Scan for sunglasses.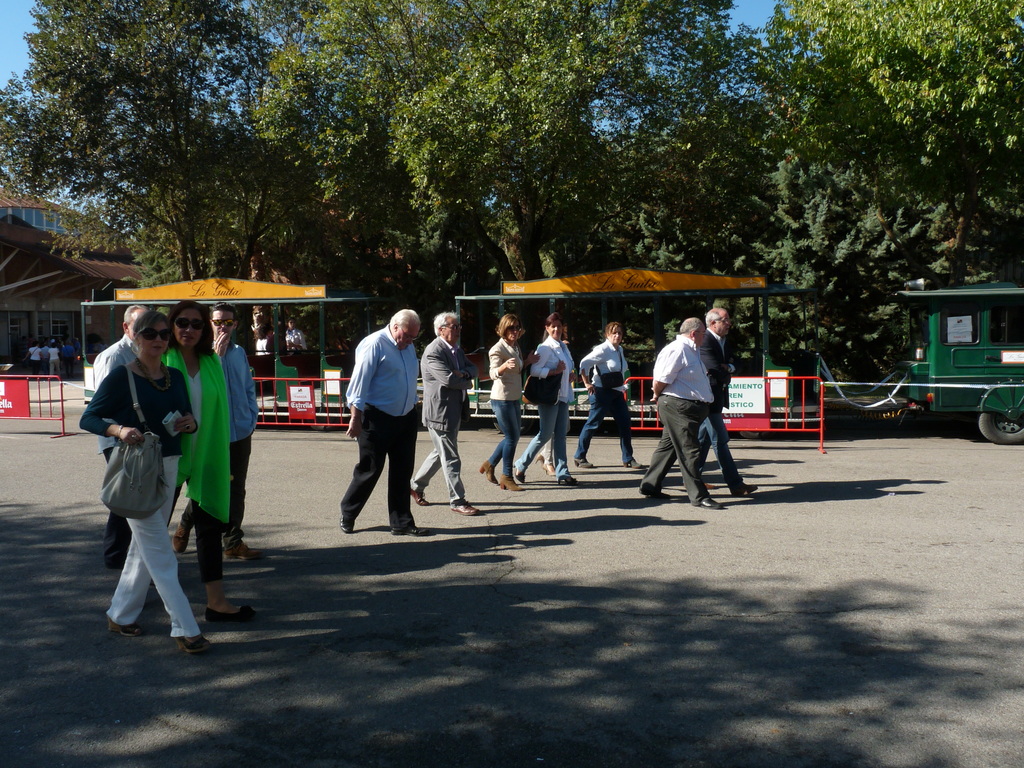
Scan result: box(214, 320, 241, 328).
